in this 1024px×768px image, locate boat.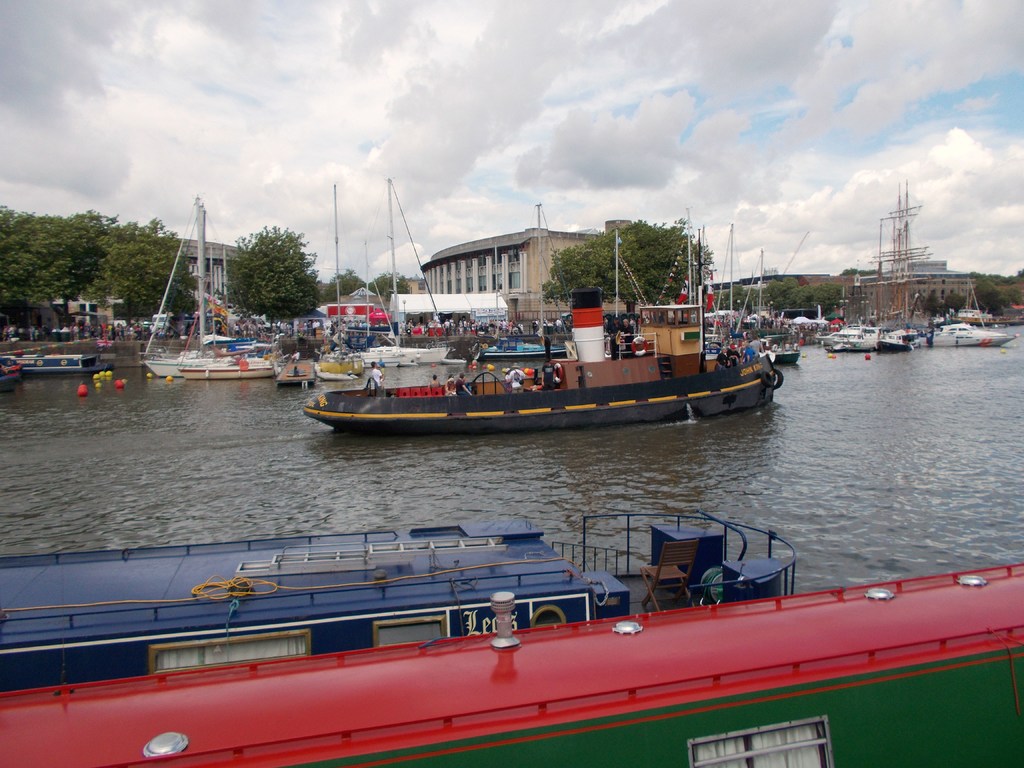
Bounding box: detection(0, 355, 28, 388).
